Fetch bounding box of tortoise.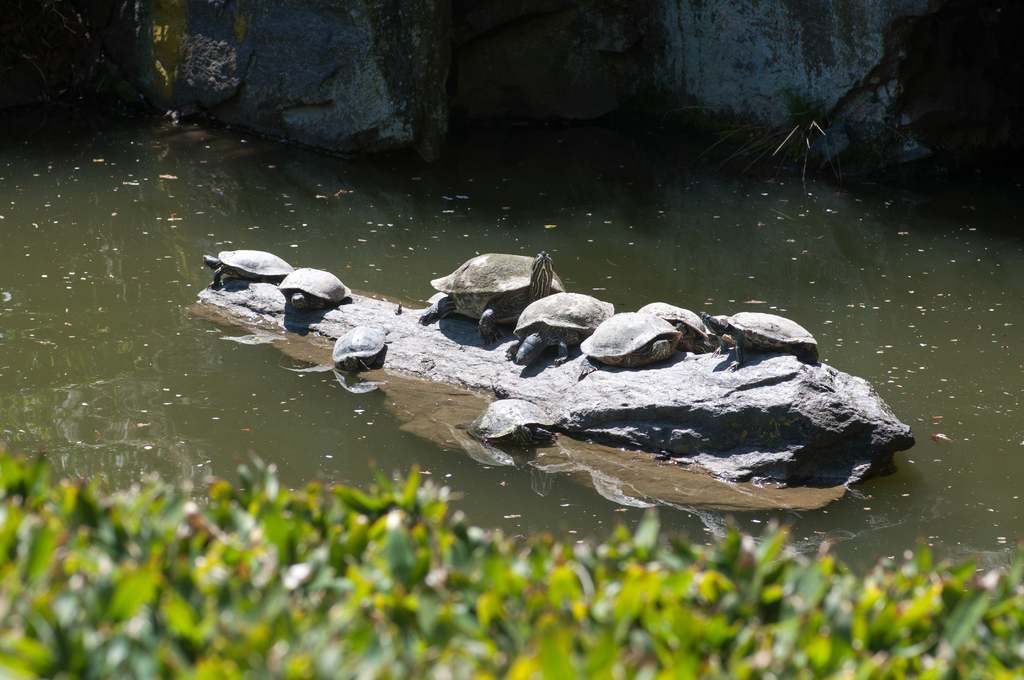
Bbox: 280, 267, 351, 305.
